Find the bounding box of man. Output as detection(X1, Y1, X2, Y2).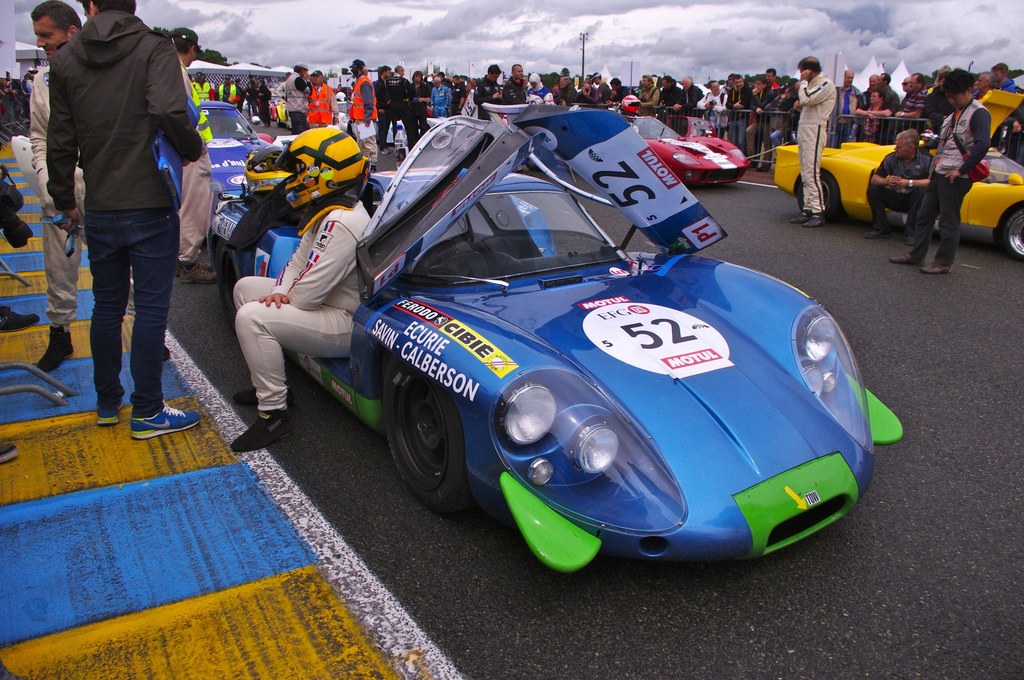
detection(37, 0, 212, 443).
